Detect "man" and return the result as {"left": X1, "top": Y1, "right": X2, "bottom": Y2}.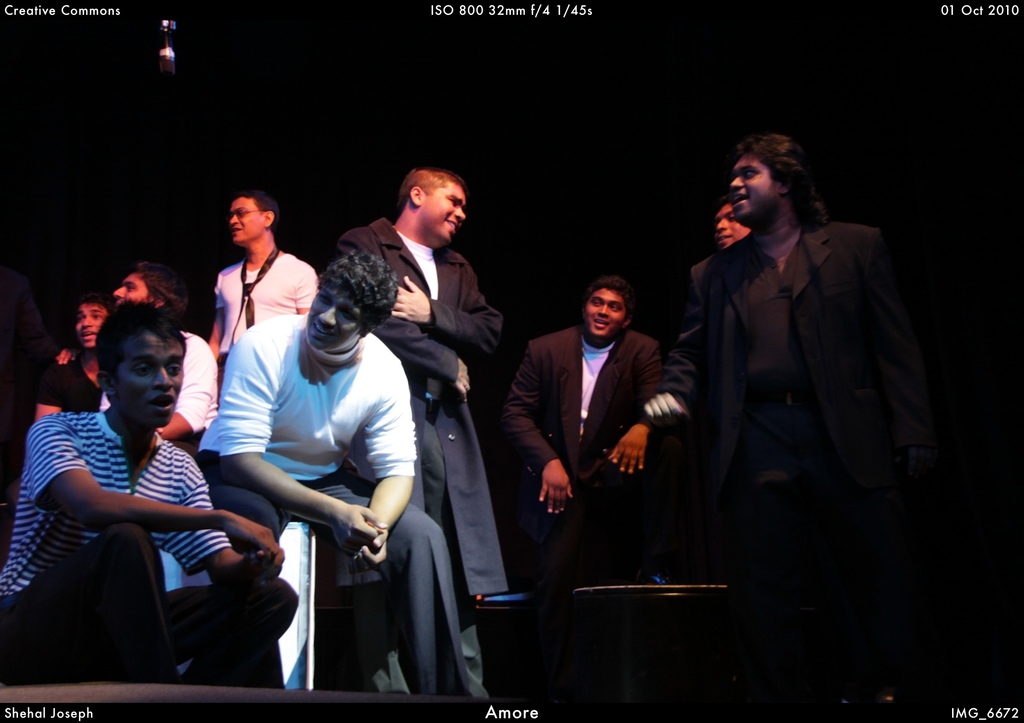
{"left": 658, "top": 113, "right": 954, "bottom": 672}.
